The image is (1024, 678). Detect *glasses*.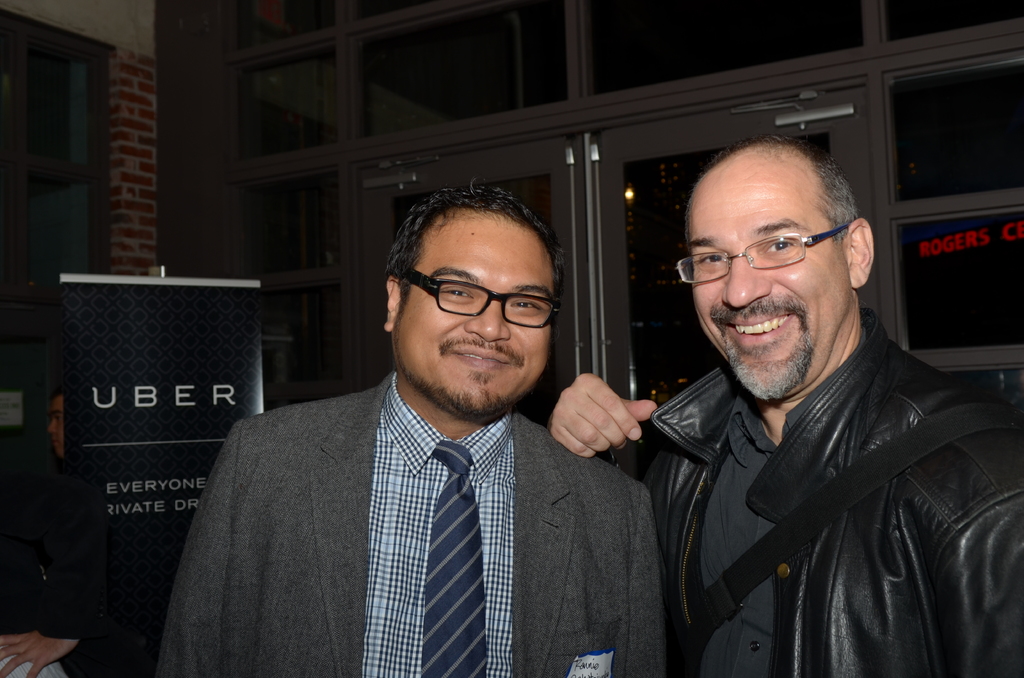
Detection: (675, 224, 850, 282).
